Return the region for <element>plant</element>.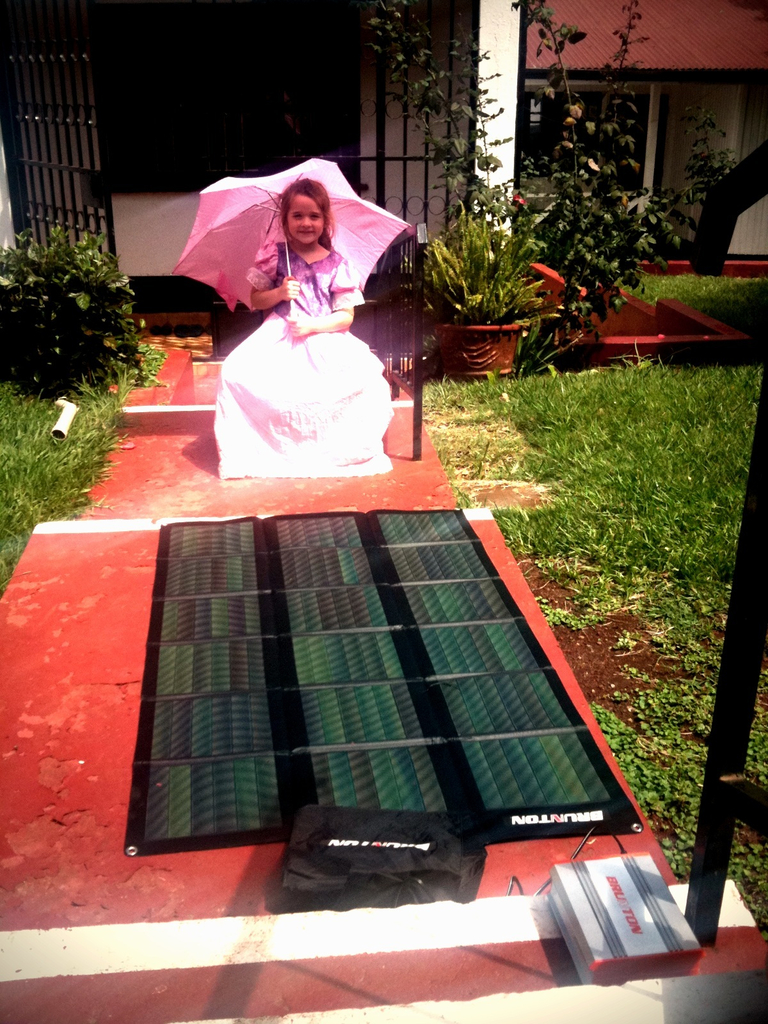
bbox(0, 218, 149, 404).
